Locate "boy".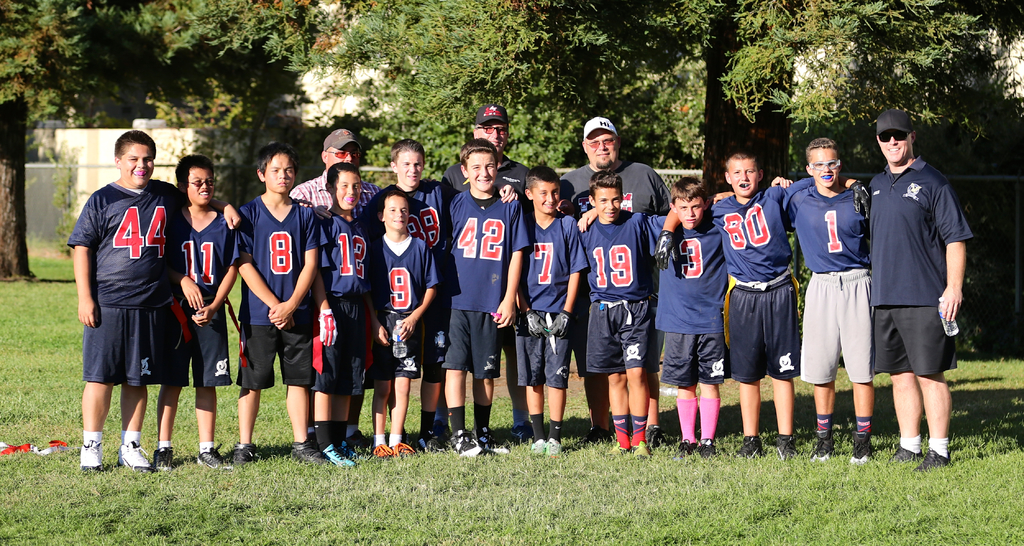
Bounding box: {"x1": 157, "y1": 152, "x2": 241, "y2": 467}.
